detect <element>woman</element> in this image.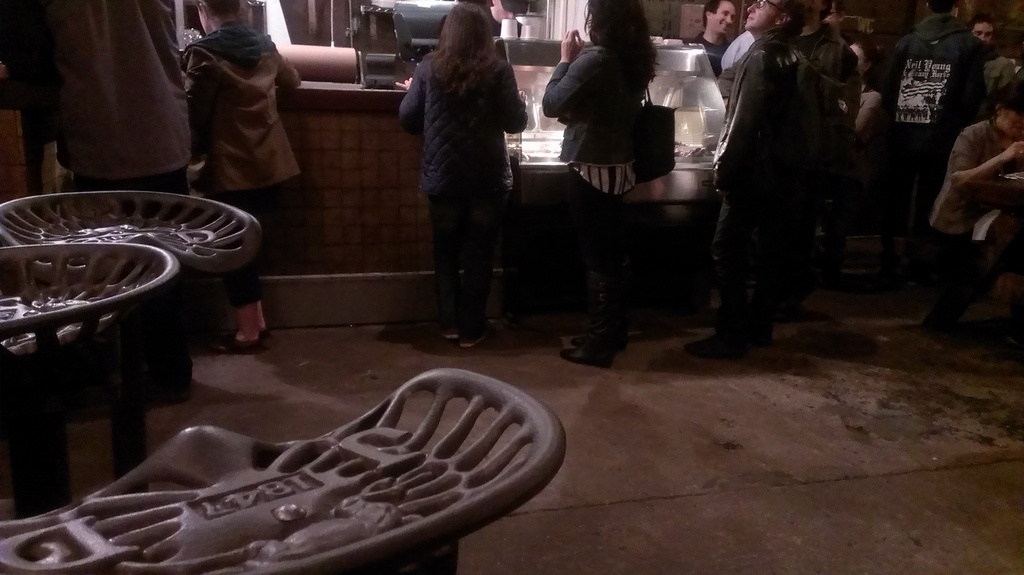
Detection: box(387, 3, 534, 351).
